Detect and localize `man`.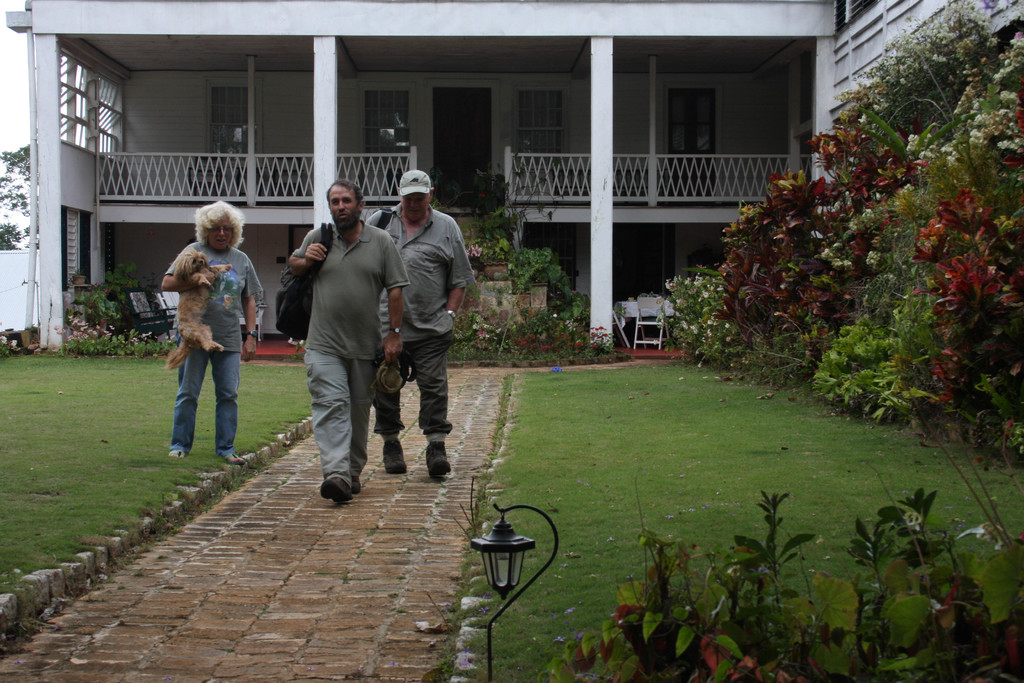
Localized at (left=150, top=209, right=255, bottom=470).
